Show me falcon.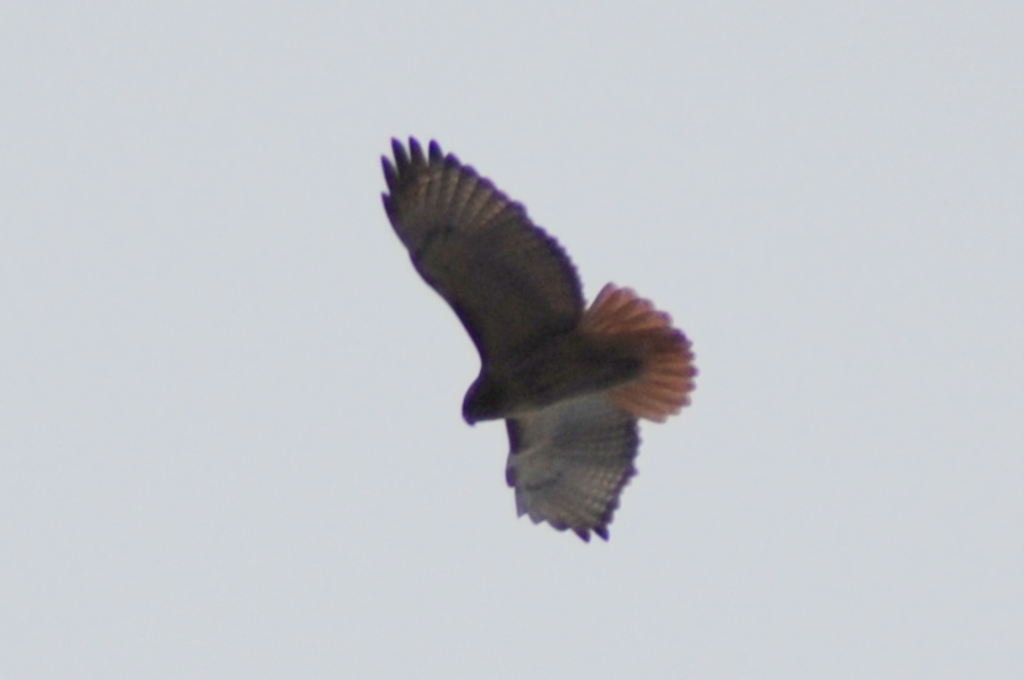
falcon is here: [365, 133, 724, 557].
